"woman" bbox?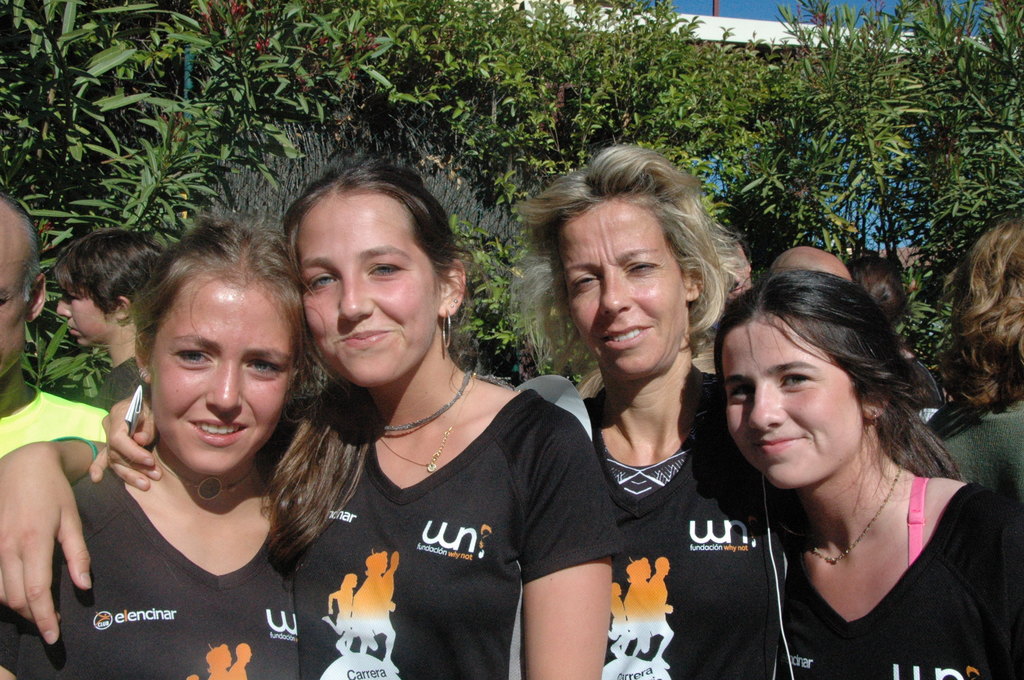
l=0, t=158, r=625, b=679
